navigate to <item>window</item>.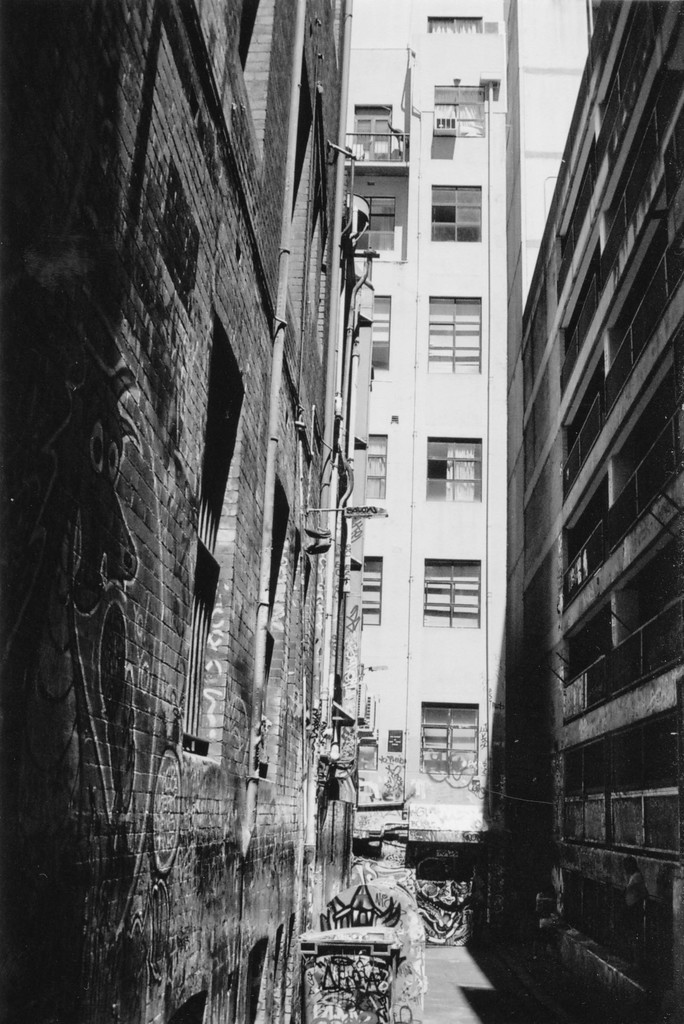
Navigation target: box(411, 301, 485, 383).
